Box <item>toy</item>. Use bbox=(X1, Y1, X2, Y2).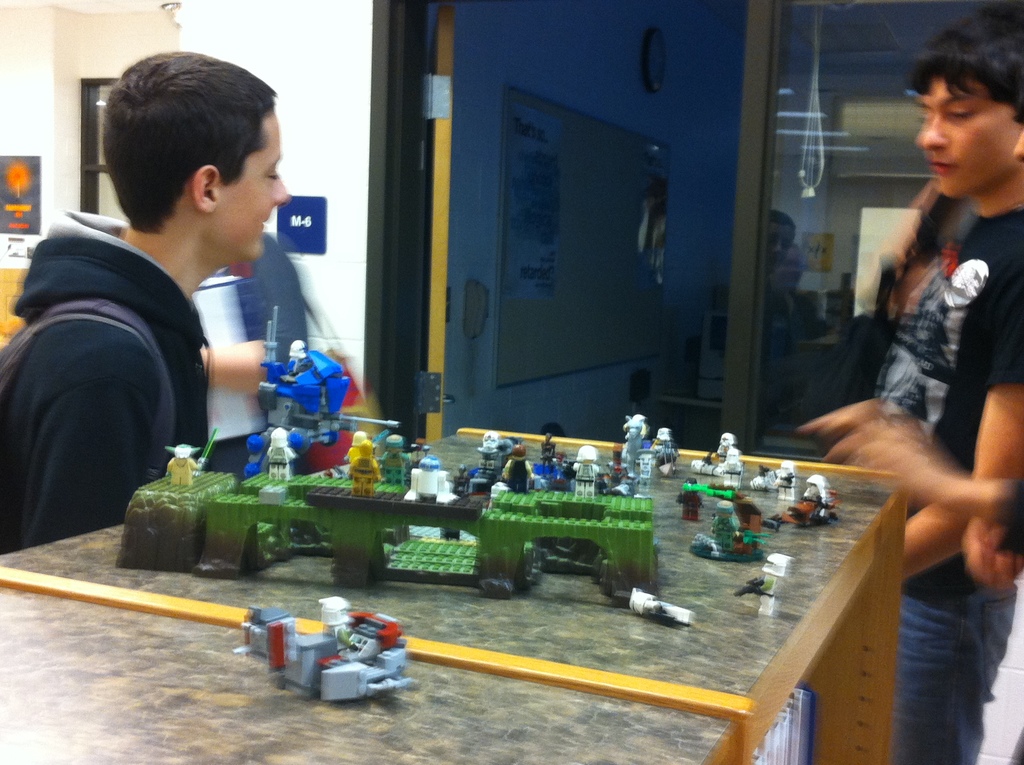
bbox=(618, 411, 651, 481).
